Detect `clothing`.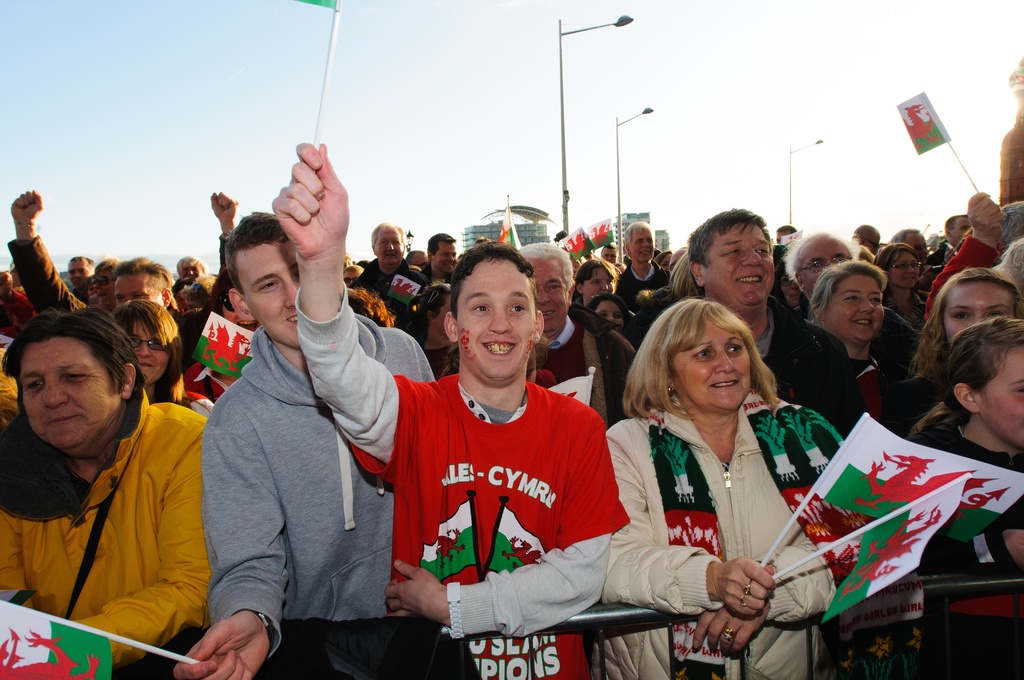
Detected at <box>8,378,207,661</box>.
